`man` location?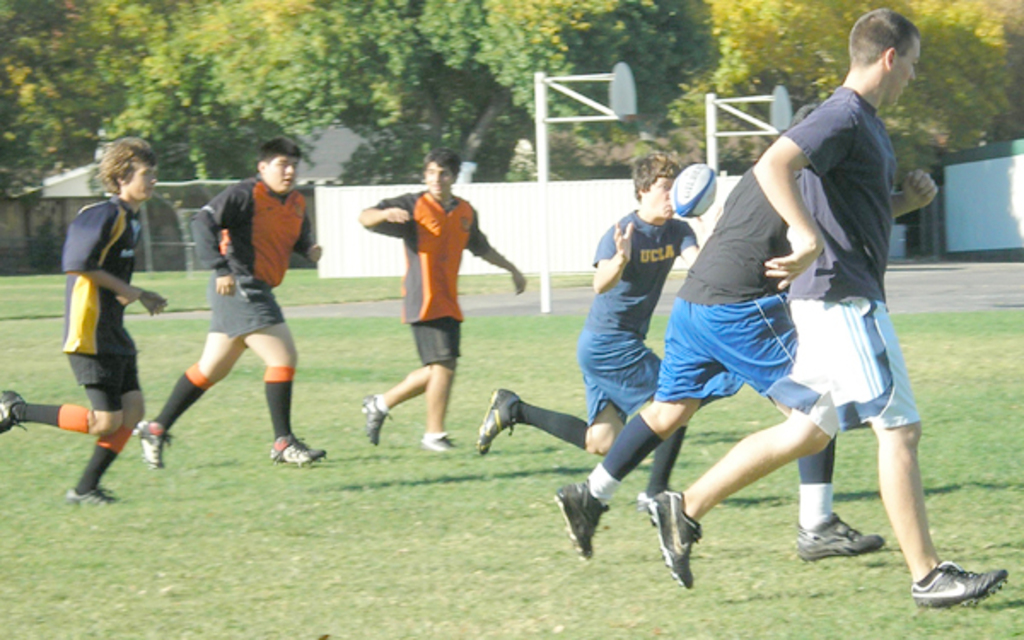
x1=130 y1=138 x2=335 y2=464
